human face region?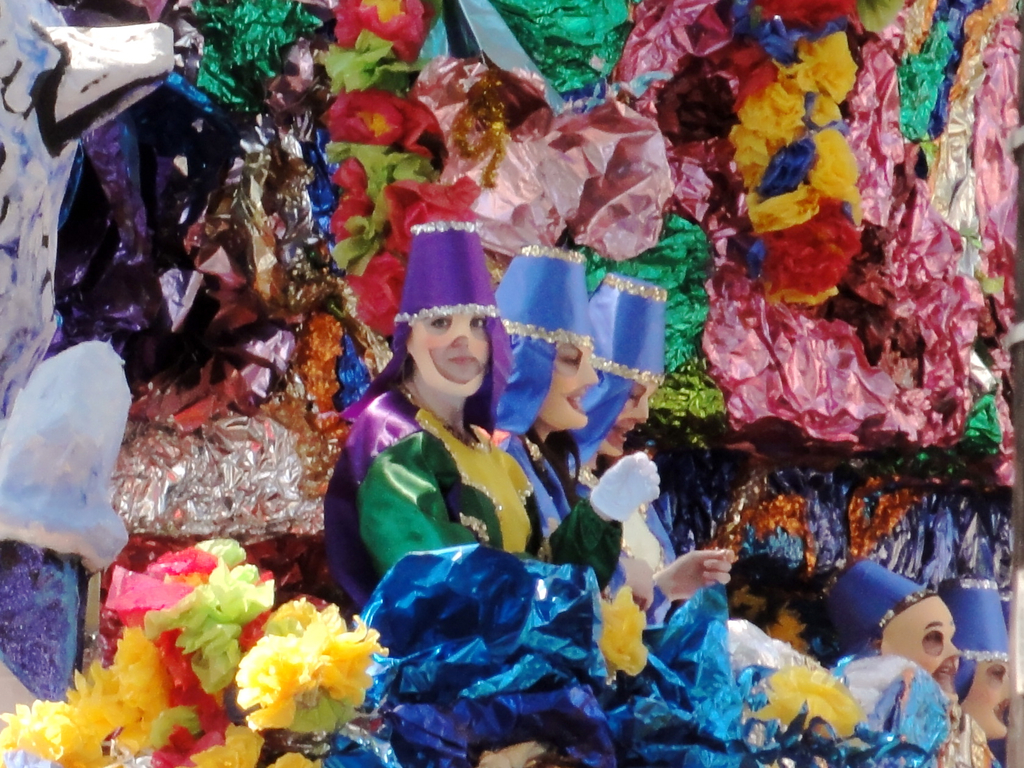
x1=922 y1=628 x2=964 y2=696
